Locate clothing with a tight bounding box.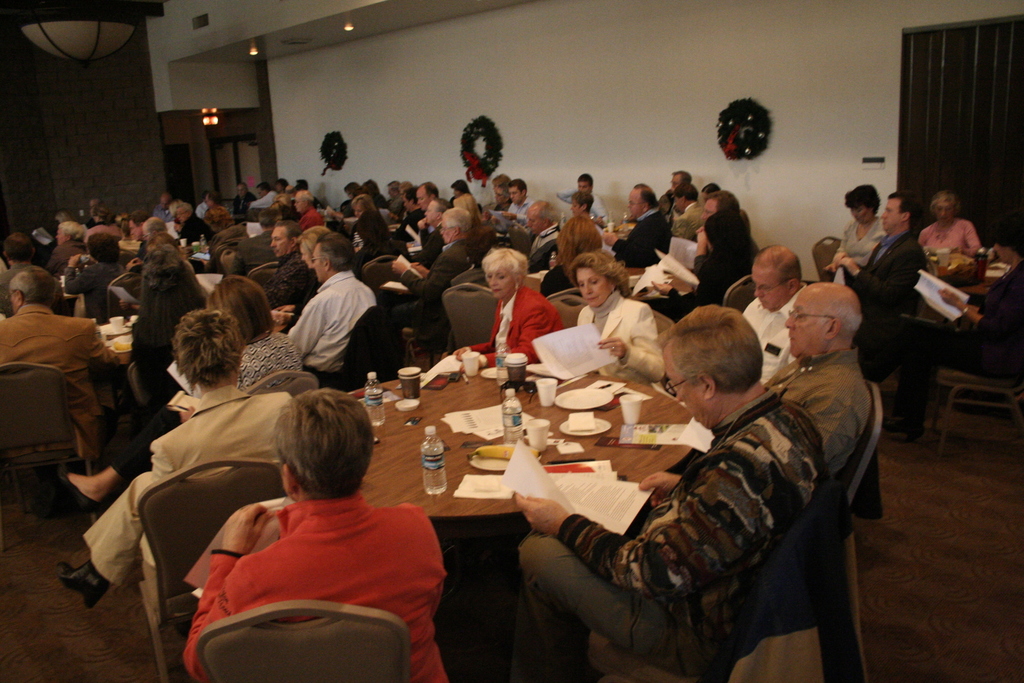
[x1=81, y1=388, x2=289, y2=588].
